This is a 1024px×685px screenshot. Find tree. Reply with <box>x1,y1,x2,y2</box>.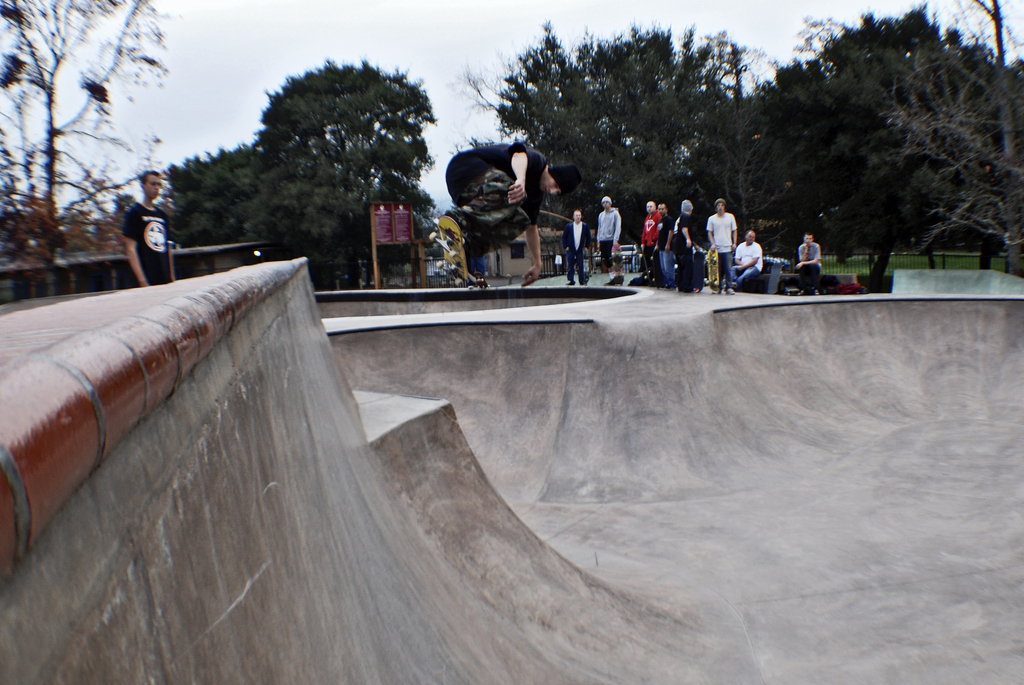
<box>724,5,1023,270</box>.
